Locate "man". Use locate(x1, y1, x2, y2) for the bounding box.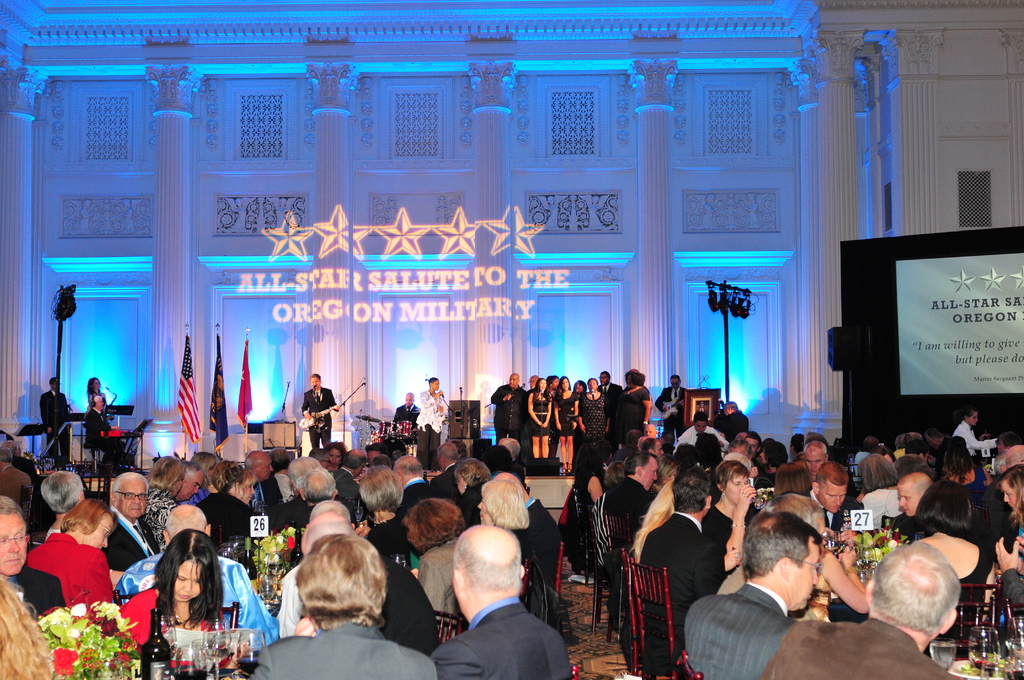
locate(594, 368, 621, 460).
